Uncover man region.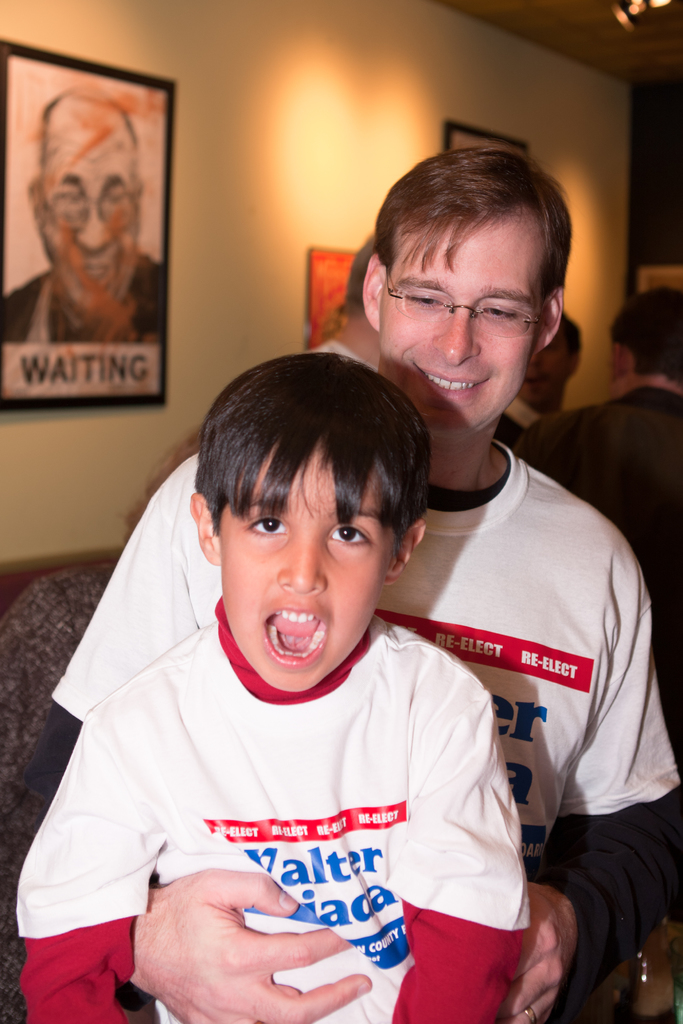
Uncovered: [520,287,682,764].
